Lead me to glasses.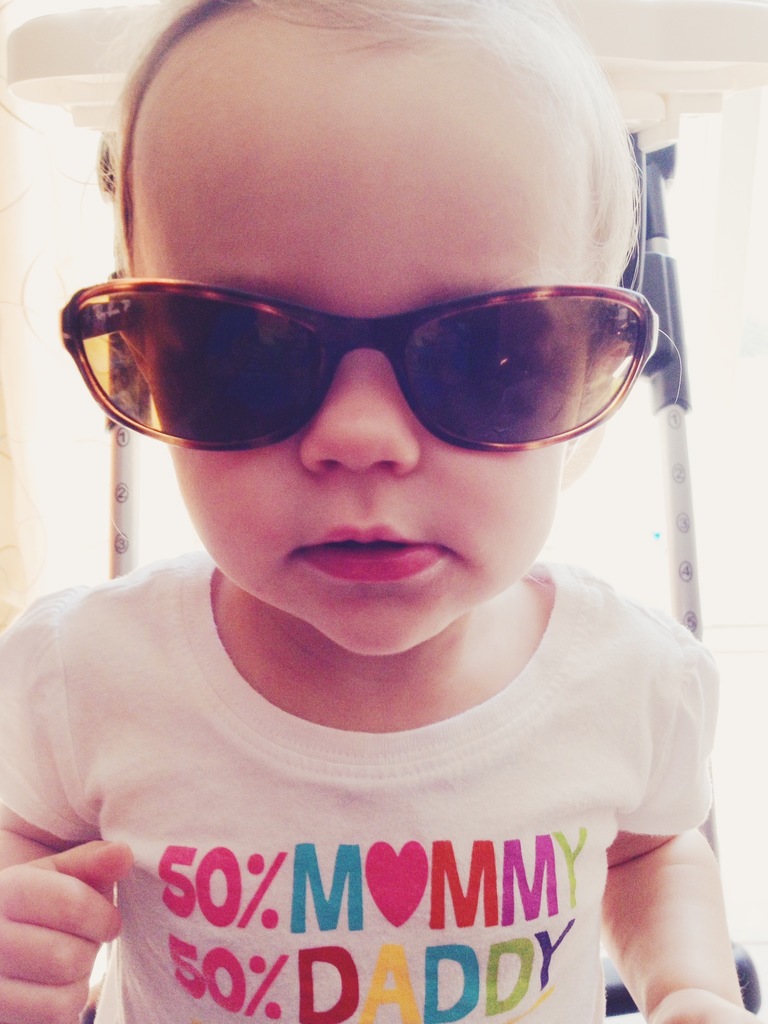
Lead to x1=58 y1=275 x2=662 y2=461.
